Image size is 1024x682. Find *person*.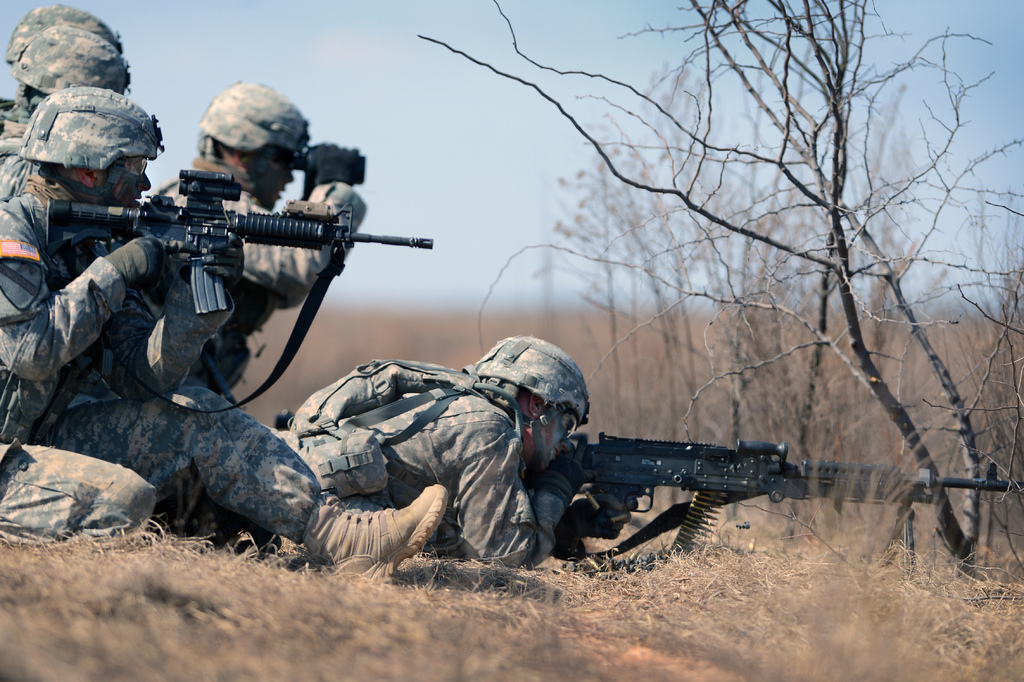
bbox=[0, 25, 460, 582].
